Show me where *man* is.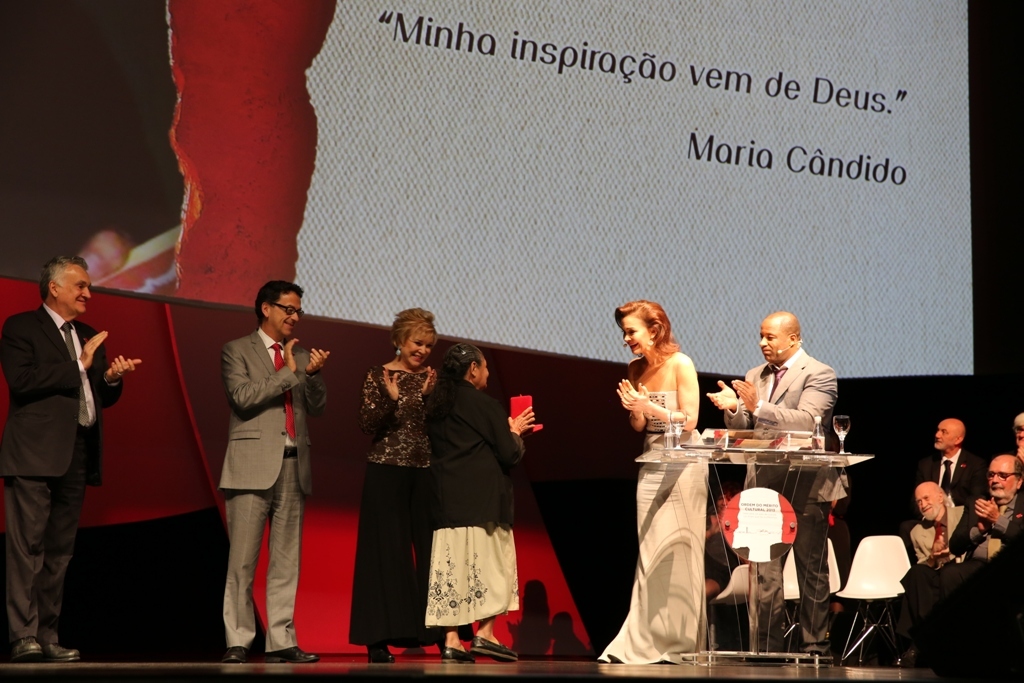
*man* is at x1=910, y1=477, x2=977, y2=639.
